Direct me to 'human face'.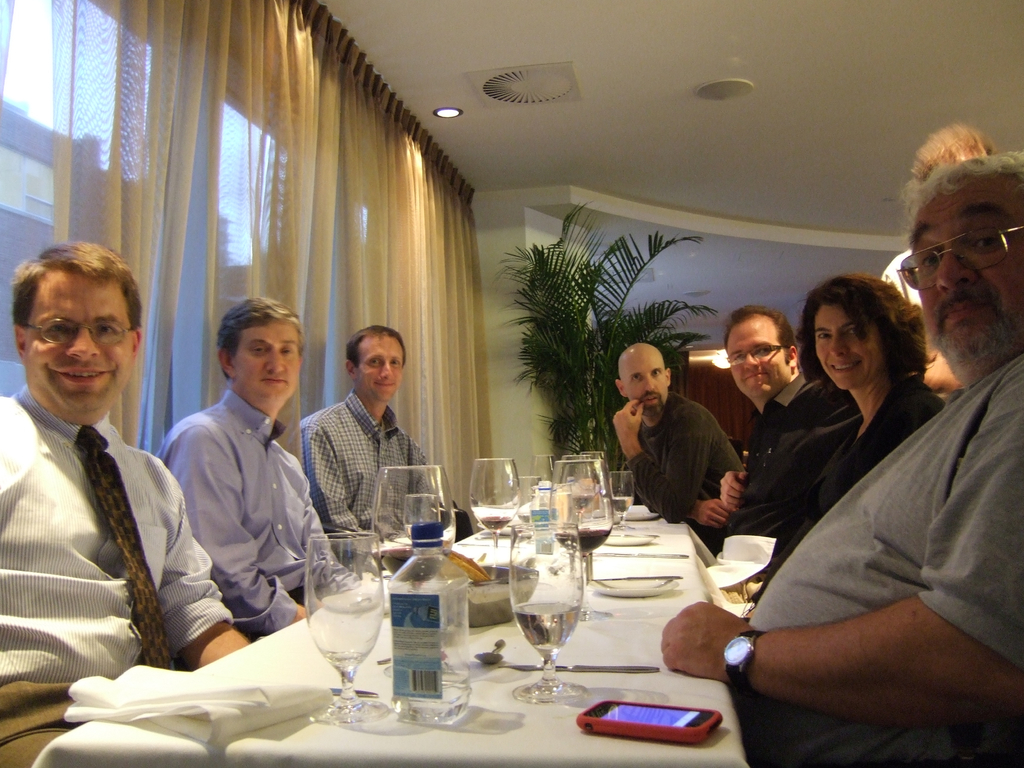
Direction: left=813, top=306, right=877, bottom=393.
